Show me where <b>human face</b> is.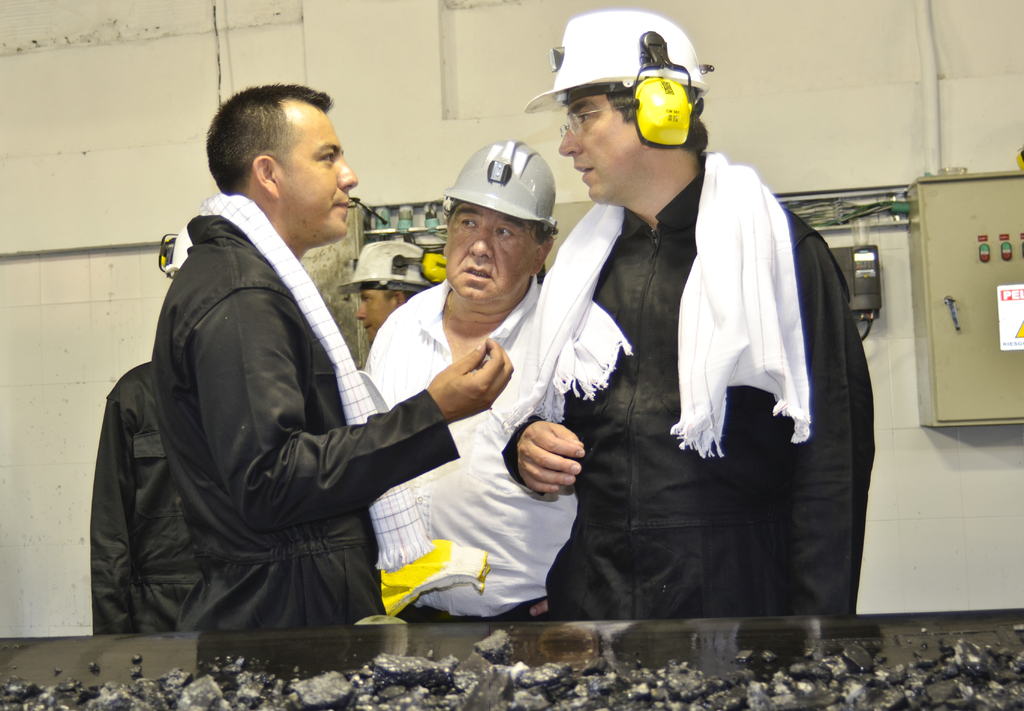
<b>human face</b> is at {"x1": 445, "y1": 202, "x2": 536, "y2": 304}.
